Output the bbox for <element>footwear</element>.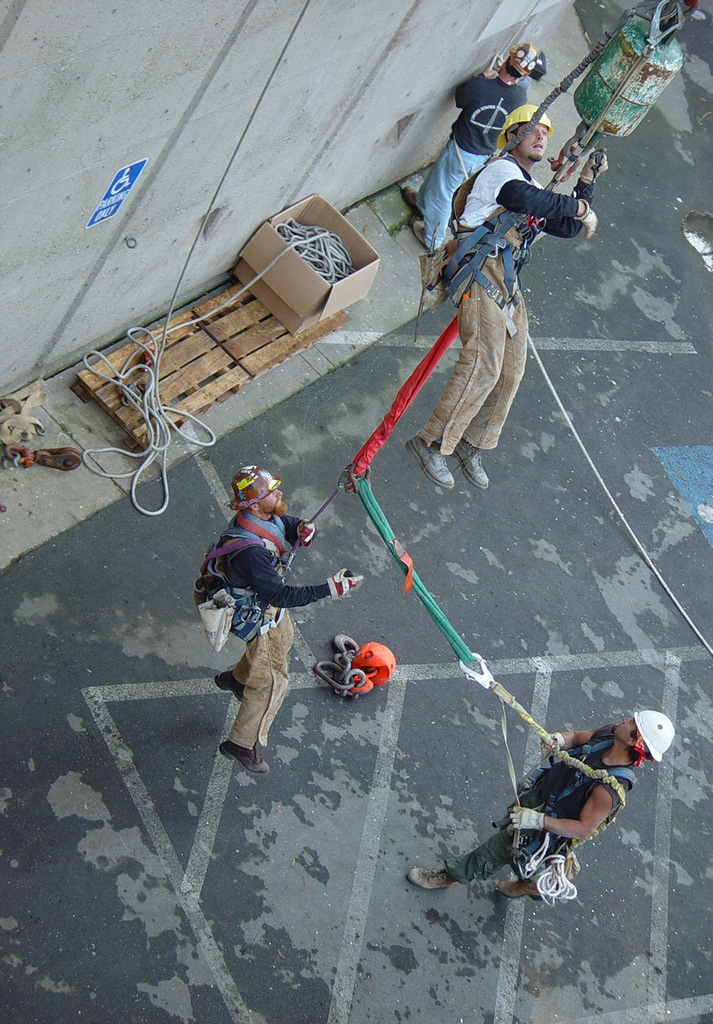
l=447, t=441, r=491, b=490.
